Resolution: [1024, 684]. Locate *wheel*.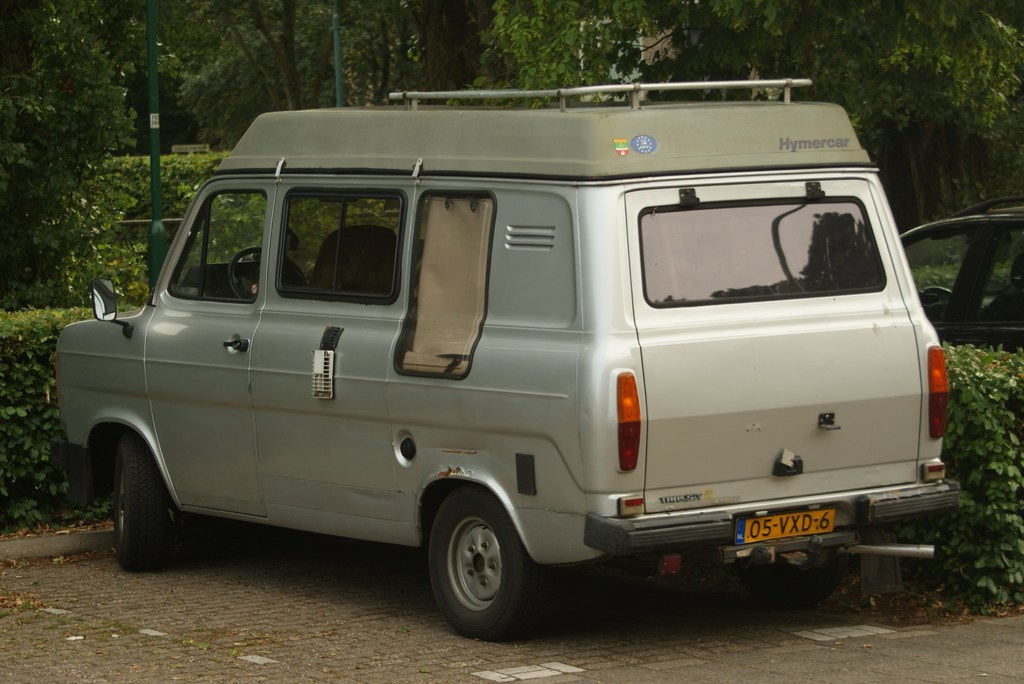
<bbox>737, 554, 854, 610</bbox>.
